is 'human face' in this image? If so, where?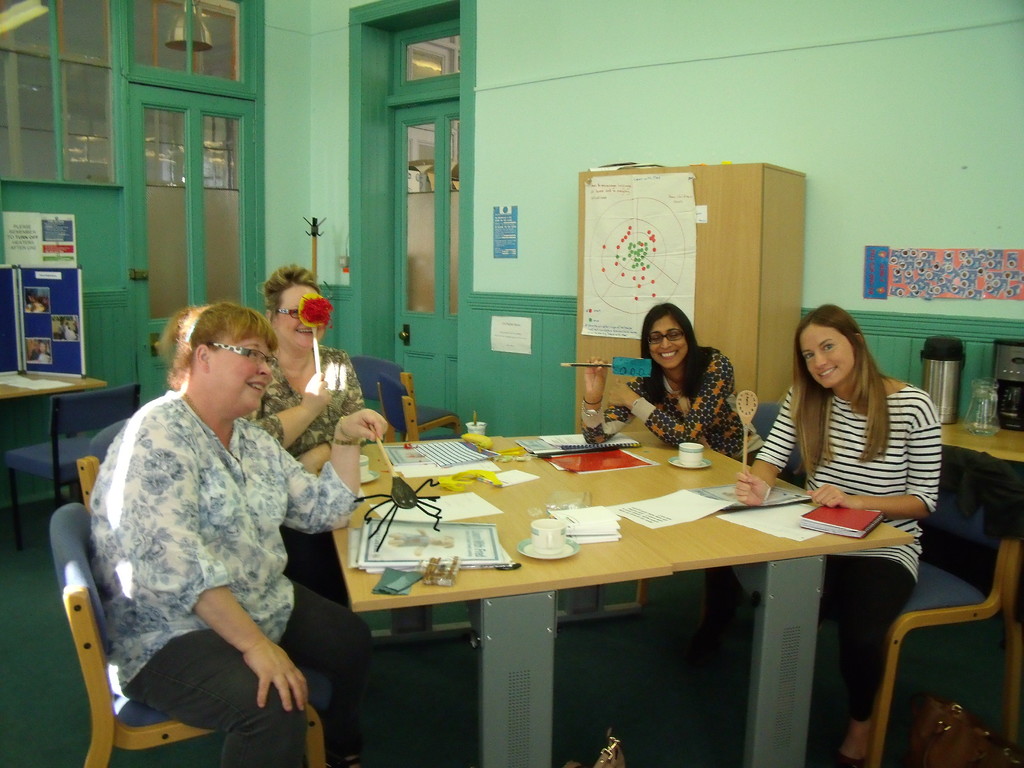
Yes, at (276, 277, 324, 353).
